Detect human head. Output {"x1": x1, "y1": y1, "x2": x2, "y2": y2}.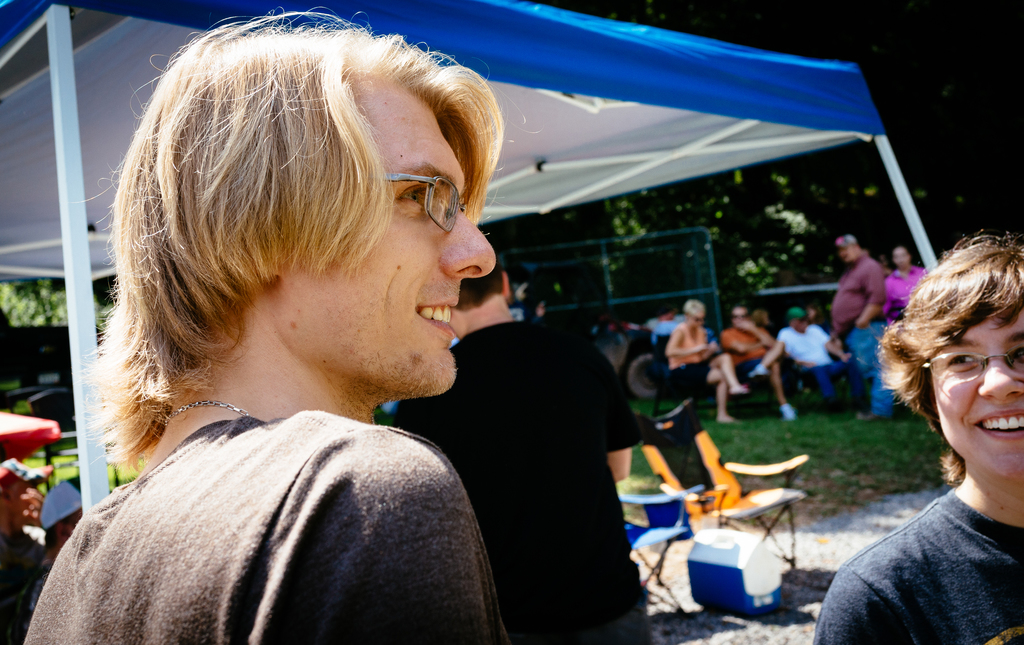
{"x1": 106, "y1": 19, "x2": 492, "y2": 459}.
